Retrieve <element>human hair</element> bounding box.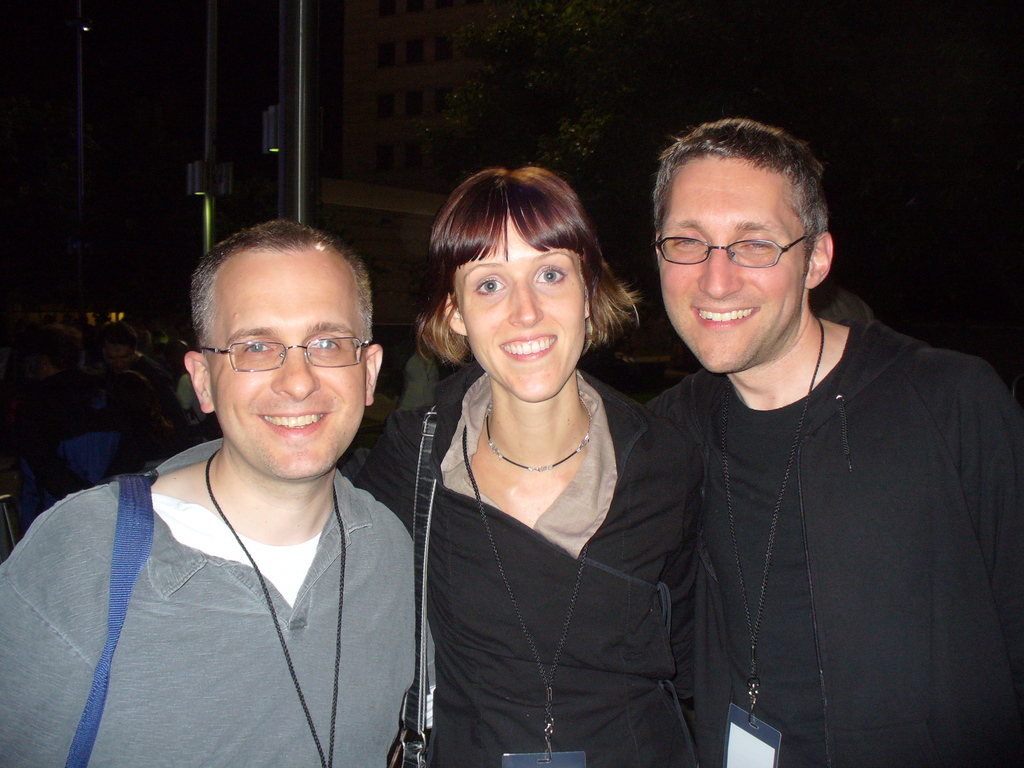
Bounding box: left=413, top=171, right=642, bottom=376.
